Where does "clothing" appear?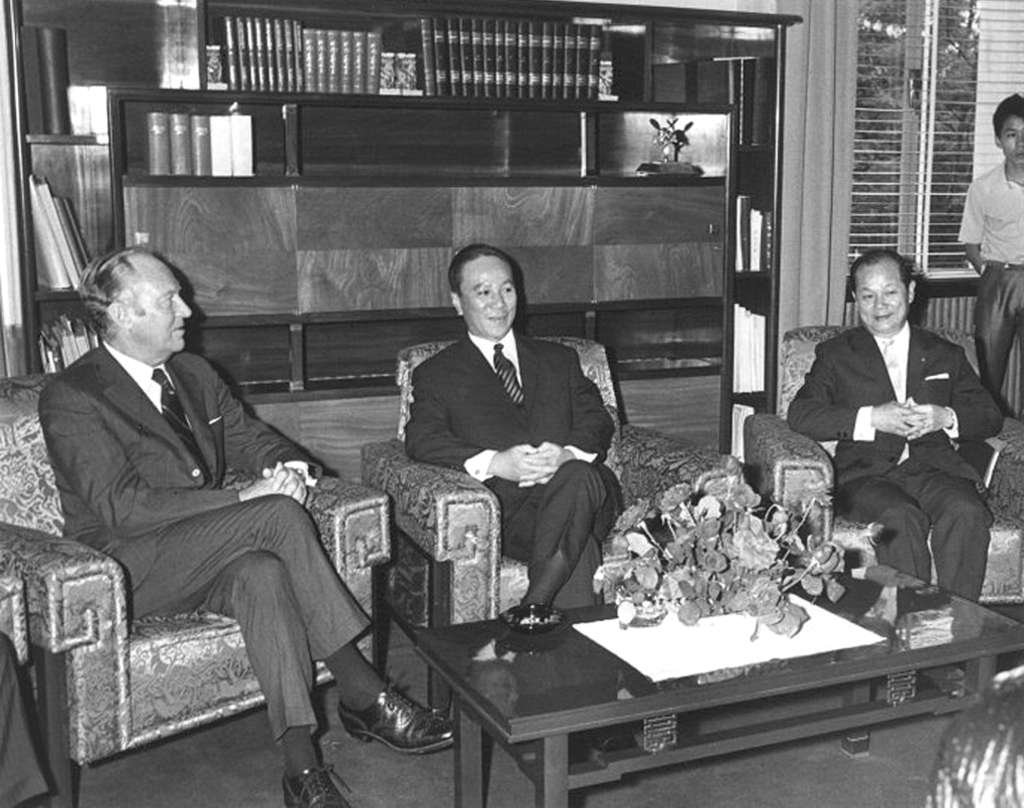
Appears at 0,629,54,807.
